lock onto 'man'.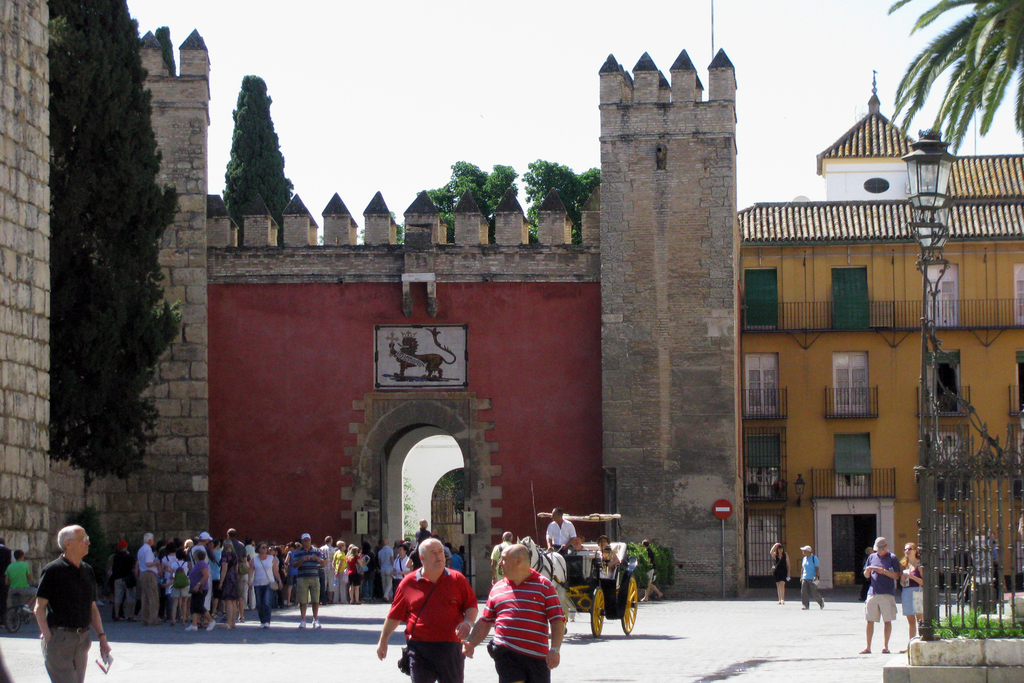
Locked: rect(292, 533, 330, 629).
